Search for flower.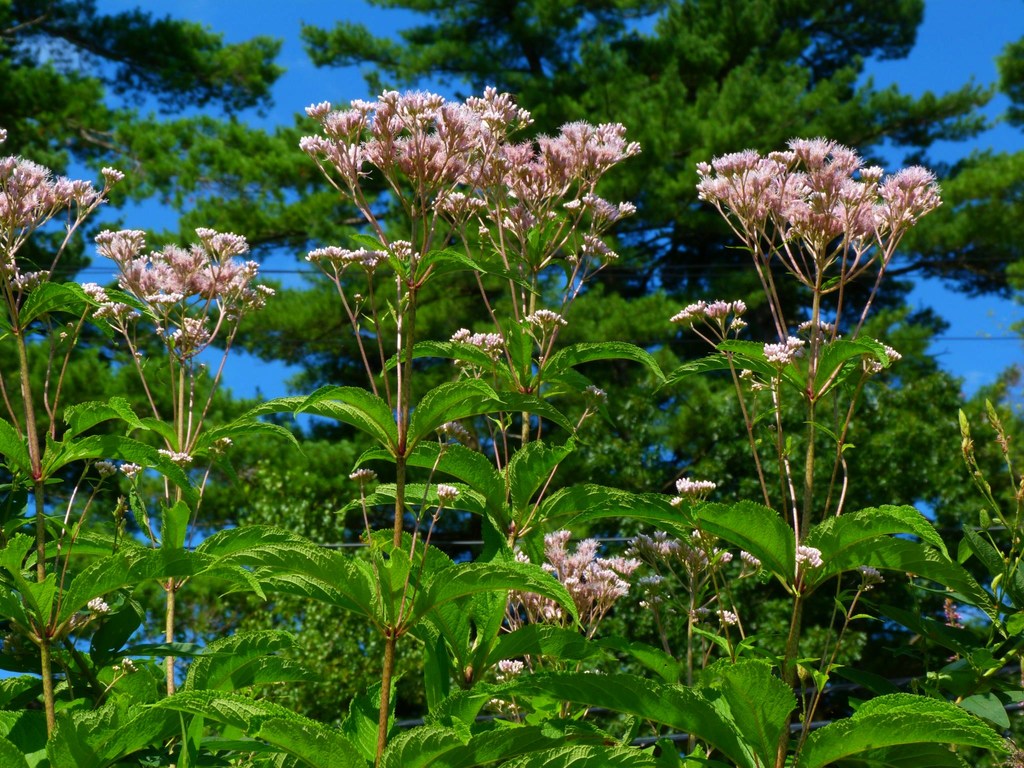
Found at {"x1": 145, "y1": 450, "x2": 191, "y2": 468}.
